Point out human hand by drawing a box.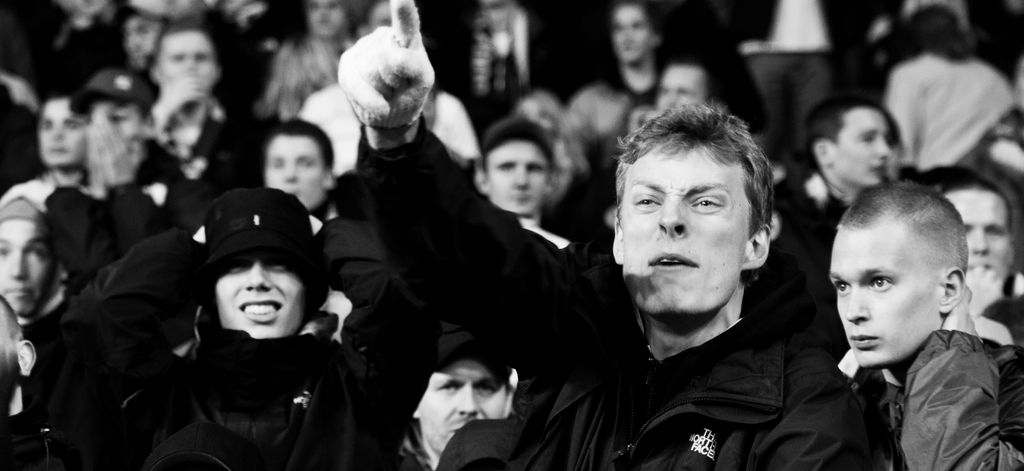
bbox(324, 21, 442, 161).
